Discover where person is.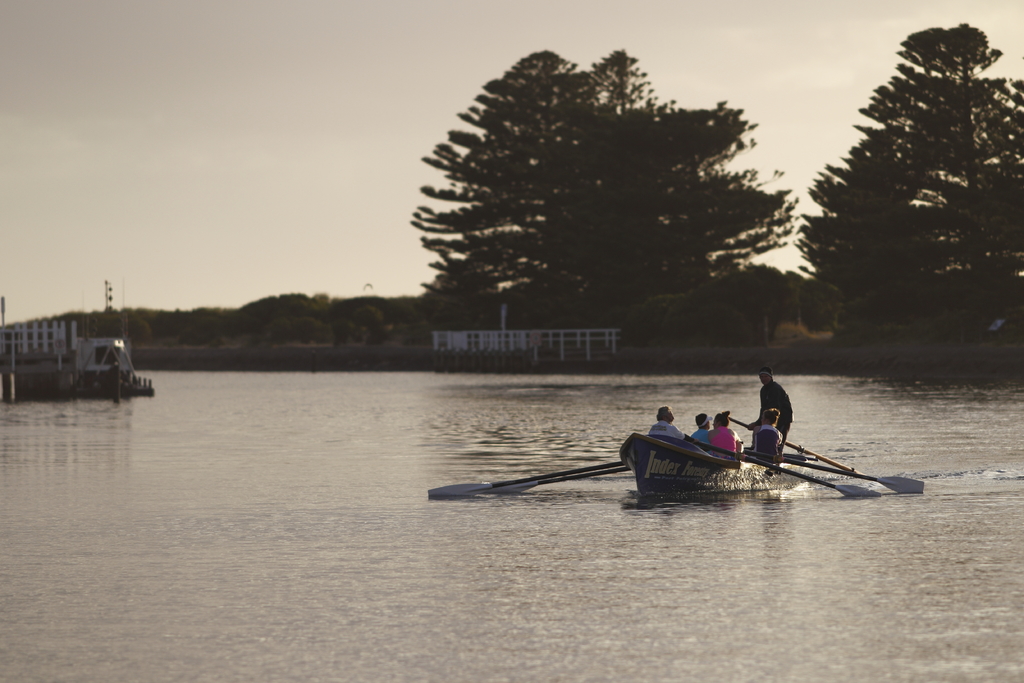
Discovered at 691:414:714:448.
